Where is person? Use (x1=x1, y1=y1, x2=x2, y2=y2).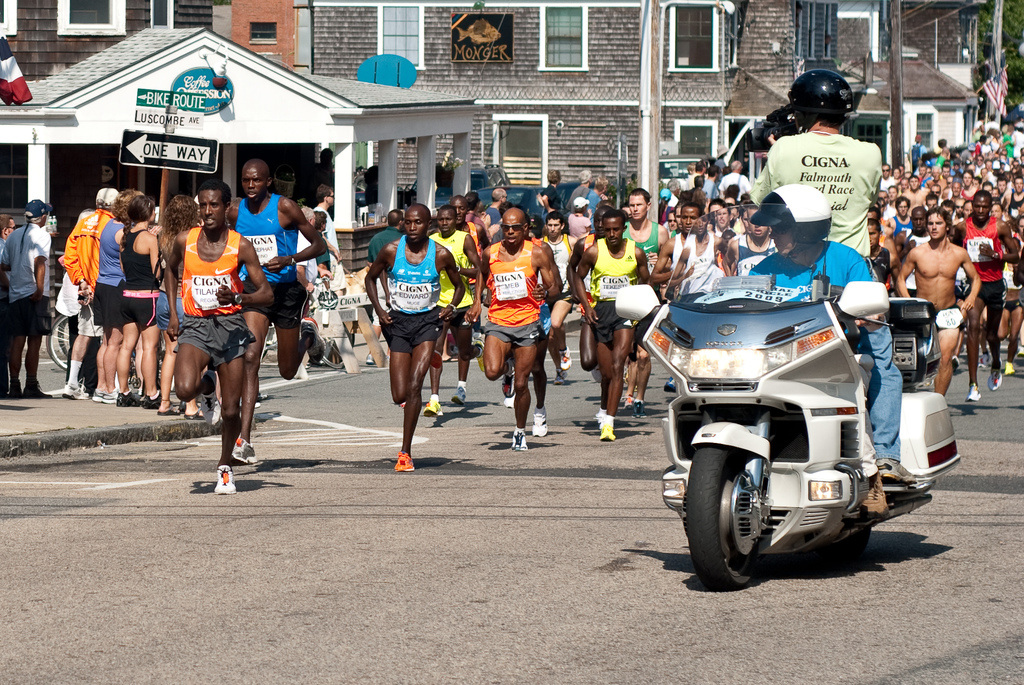
(x1=362, y1=206, x2=468, y2=478).
